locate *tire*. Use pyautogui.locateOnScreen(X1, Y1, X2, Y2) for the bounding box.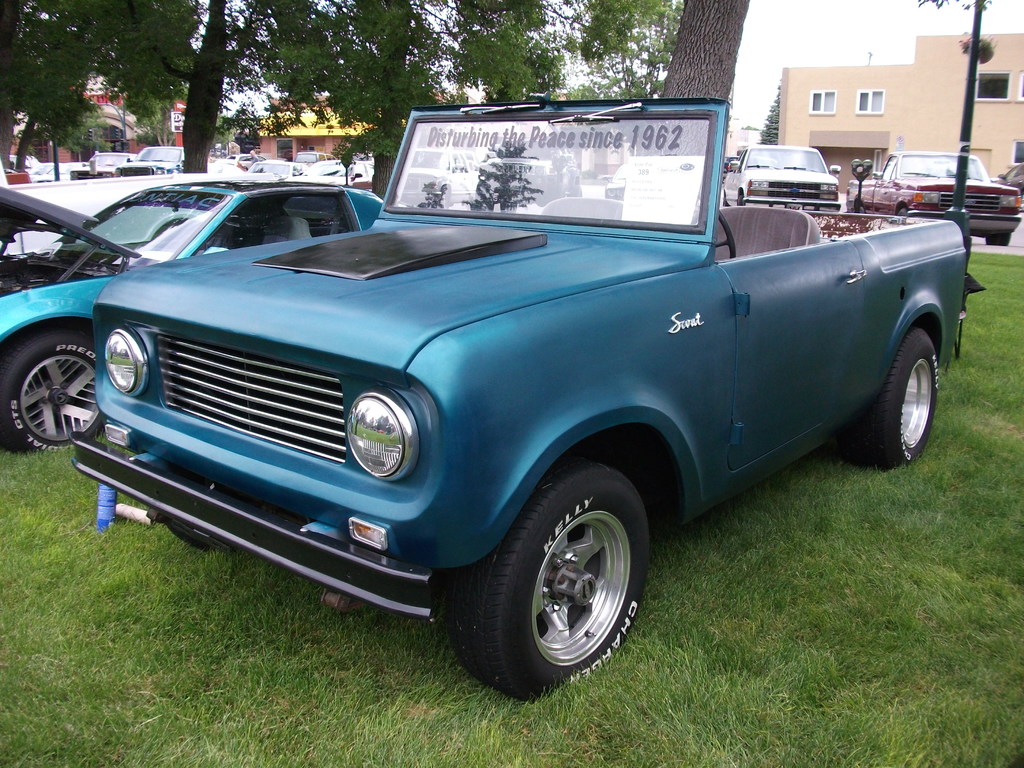
pyautogui.locateOnScreen(454, 474, 657, 693).
